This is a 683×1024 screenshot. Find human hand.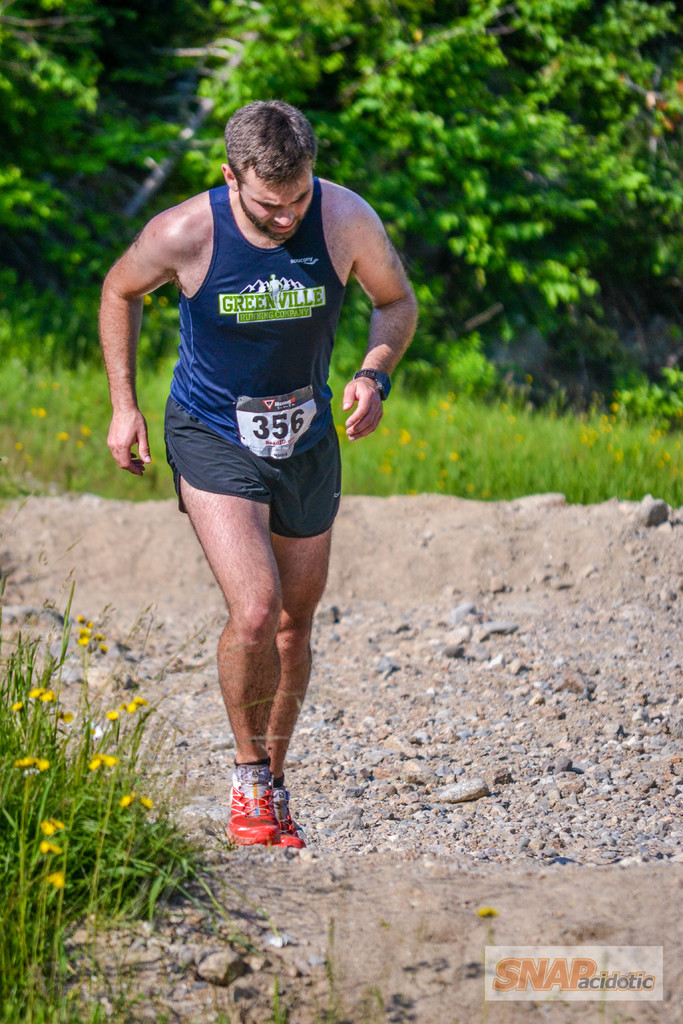
Bounding box: bbox=[327, 355, 390, 435].
